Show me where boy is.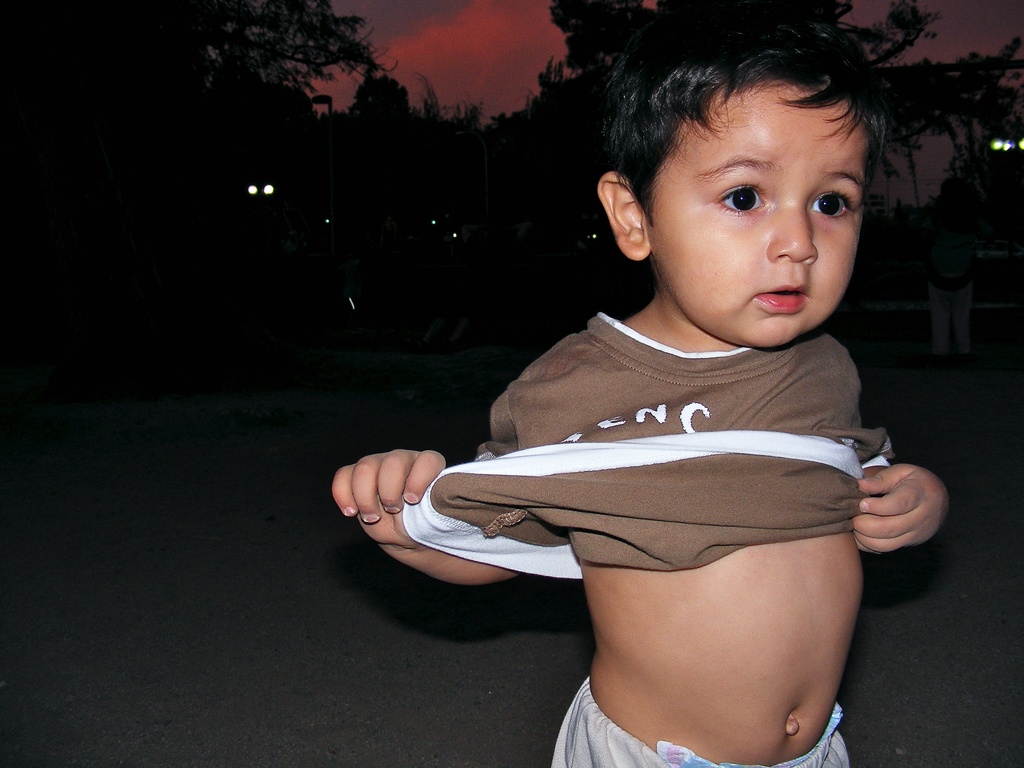
boy is at [308, 25, 986, 716].
